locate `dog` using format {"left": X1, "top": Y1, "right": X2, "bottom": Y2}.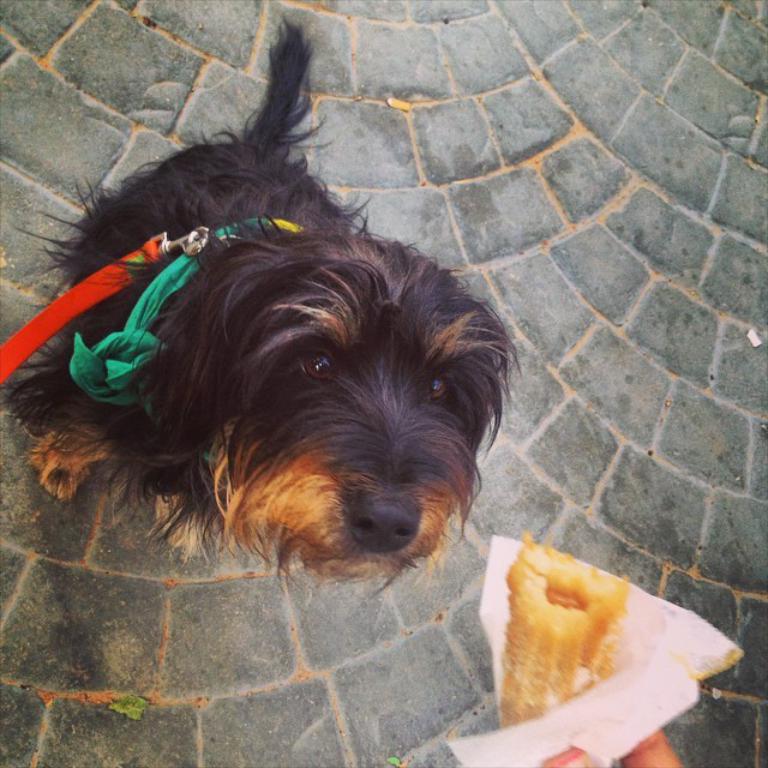
{"left": 0, "top": 14, "right": 526, "bottom": 595}.
